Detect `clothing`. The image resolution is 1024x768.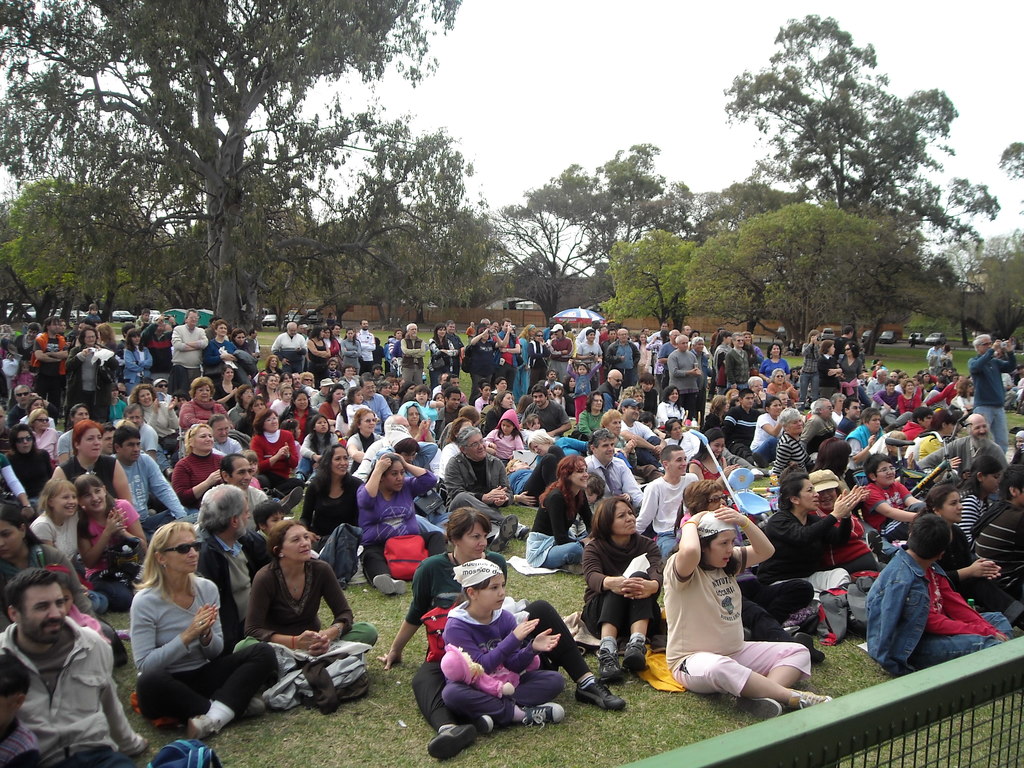
(452,332,465,372).
